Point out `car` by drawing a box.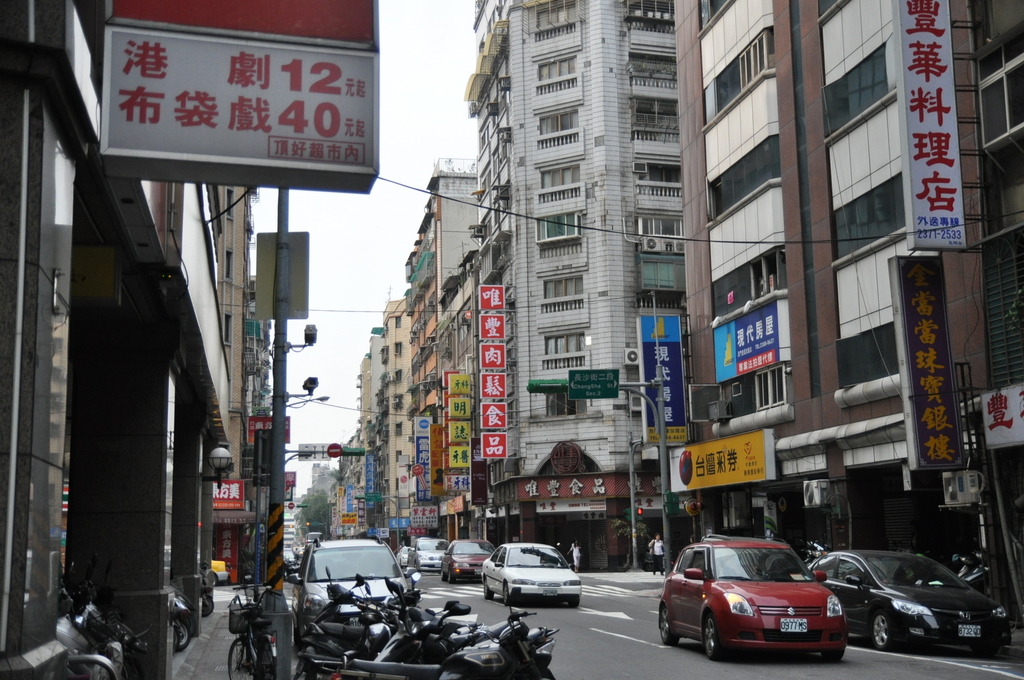
crop(803, 551, 1013, 649).
